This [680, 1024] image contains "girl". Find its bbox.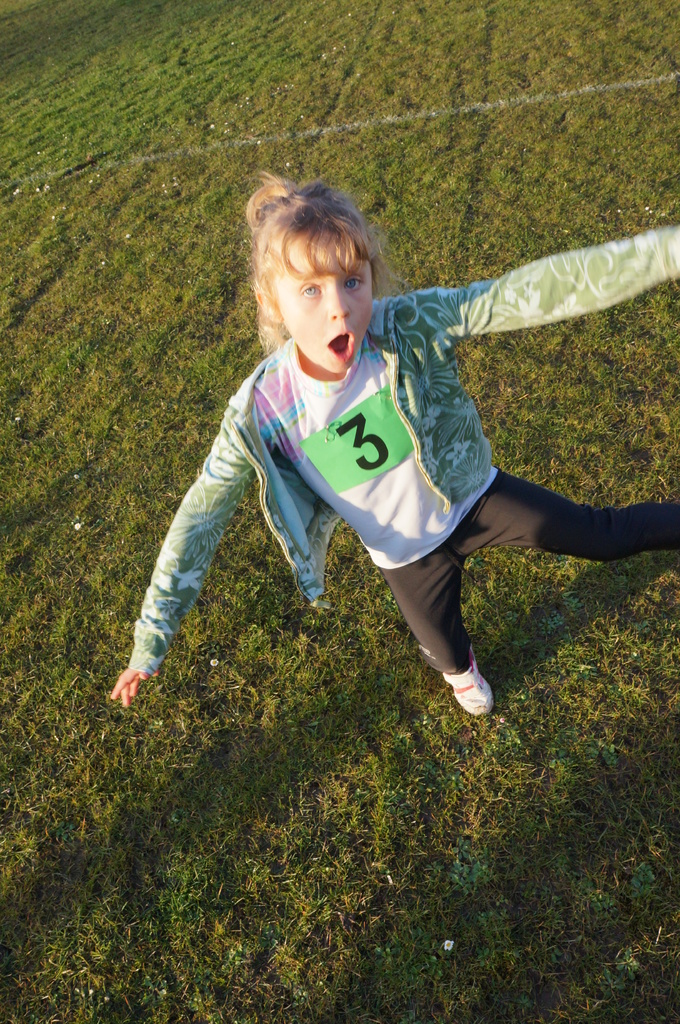
115,168,679,727.
